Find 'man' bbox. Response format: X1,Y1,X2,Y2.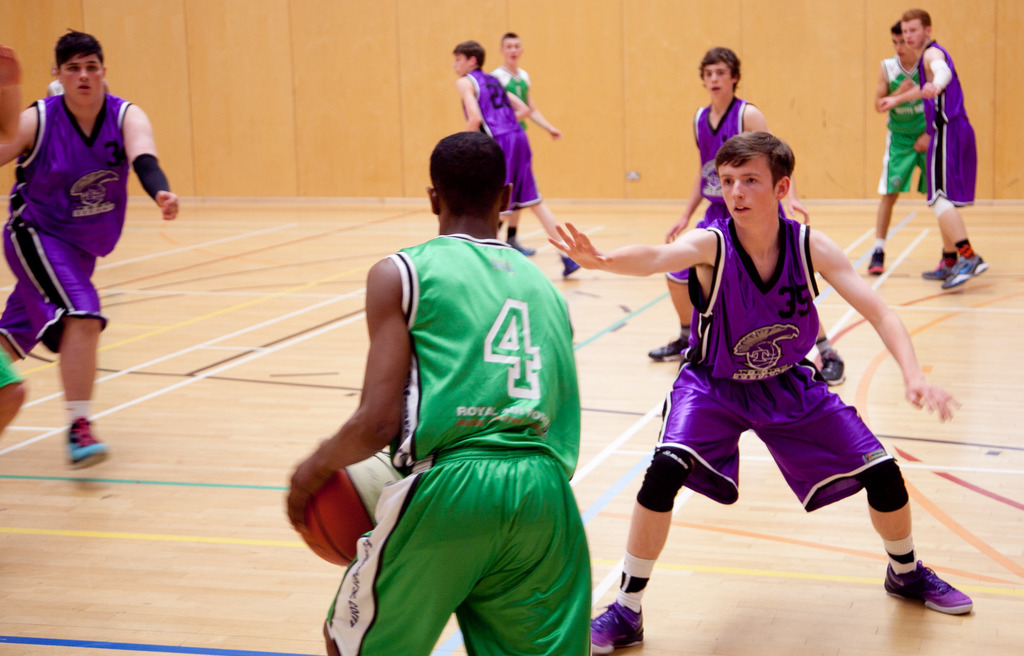
0,26,178,461.
